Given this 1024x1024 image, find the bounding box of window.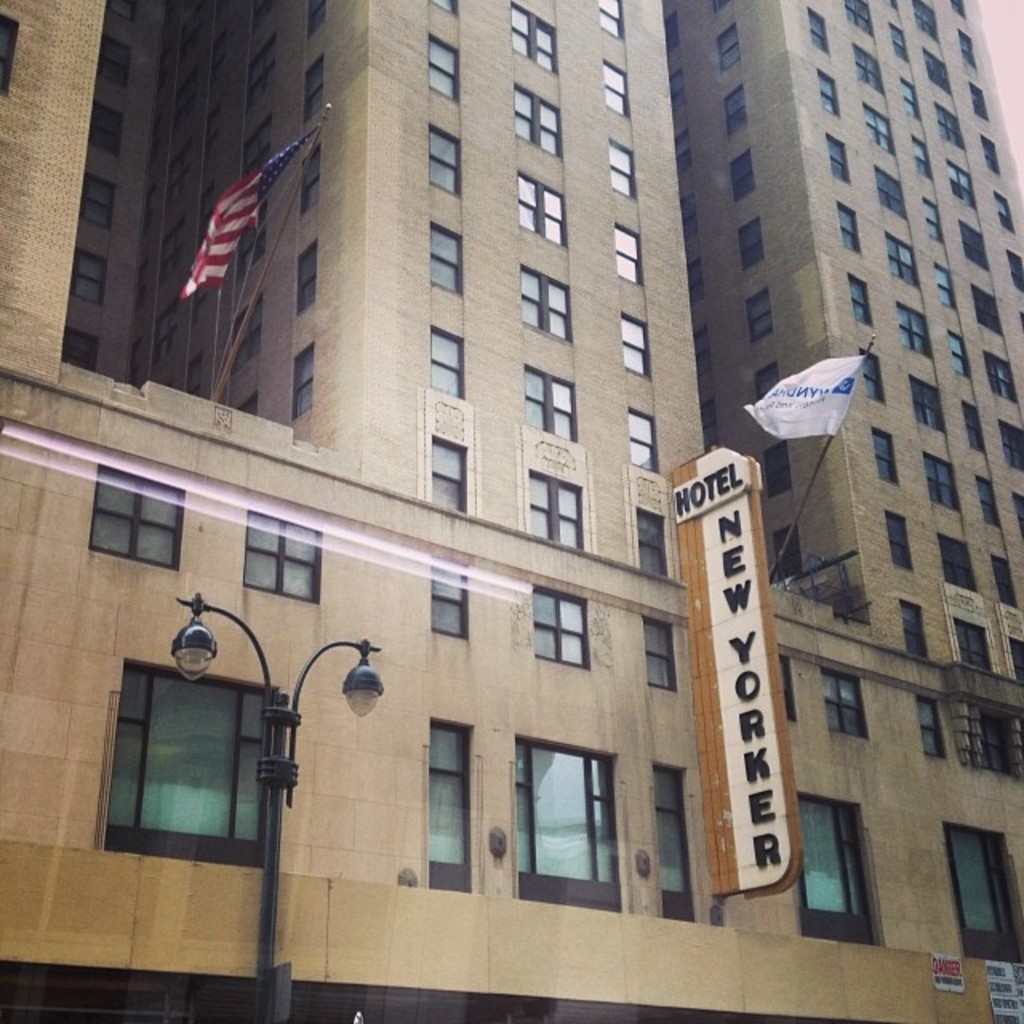
detection(917, 0, 938, 40).
